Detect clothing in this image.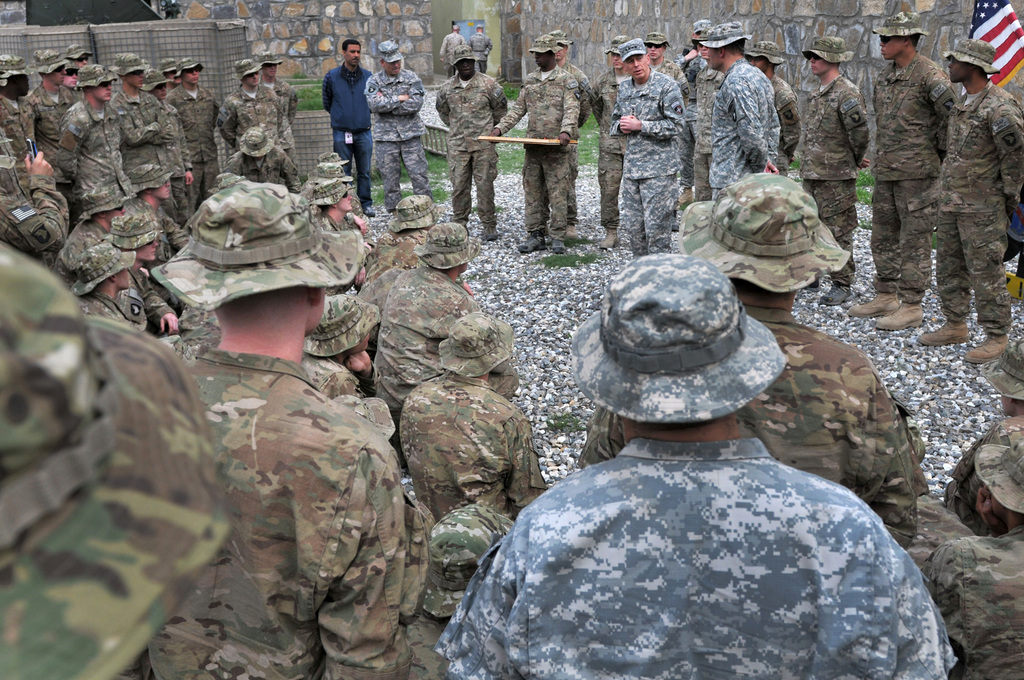
Detection: <region>264, 86, 307, 184</region>.
